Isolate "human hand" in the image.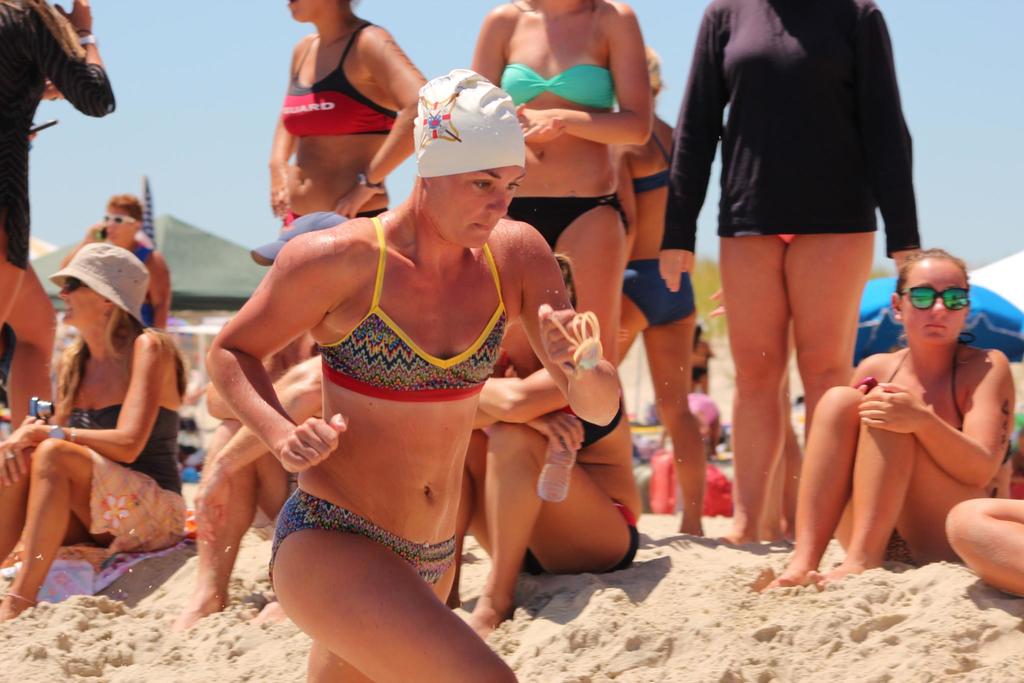
Isolated region: (657,248,694,294).
